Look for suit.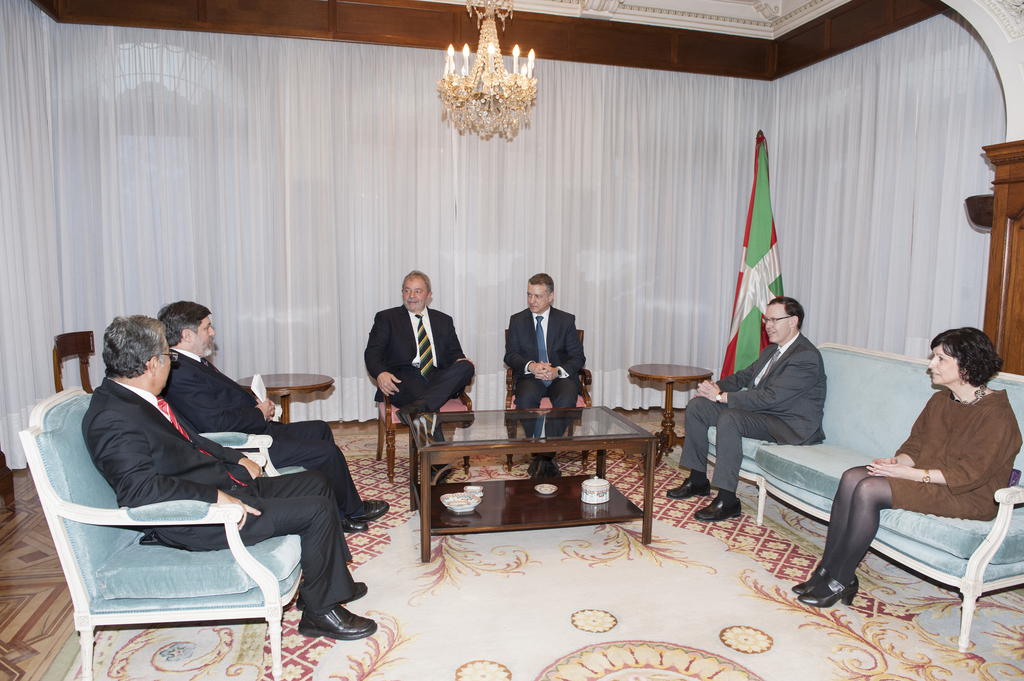
Found: (356,281,472,447).
